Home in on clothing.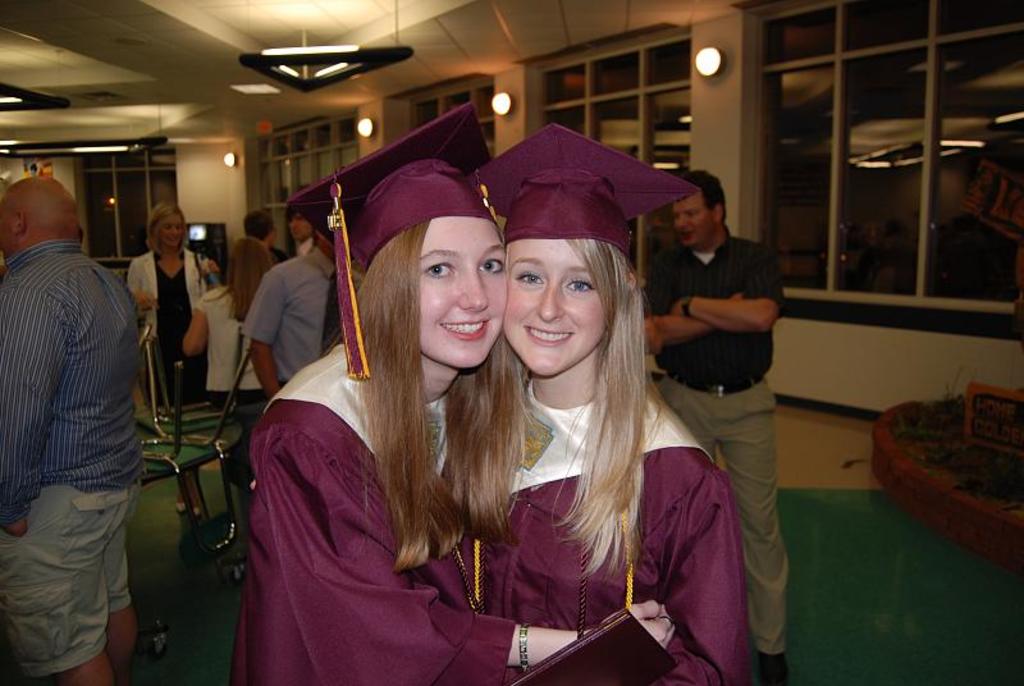
Homed in at l=123, t=244, r=225, b=402.
